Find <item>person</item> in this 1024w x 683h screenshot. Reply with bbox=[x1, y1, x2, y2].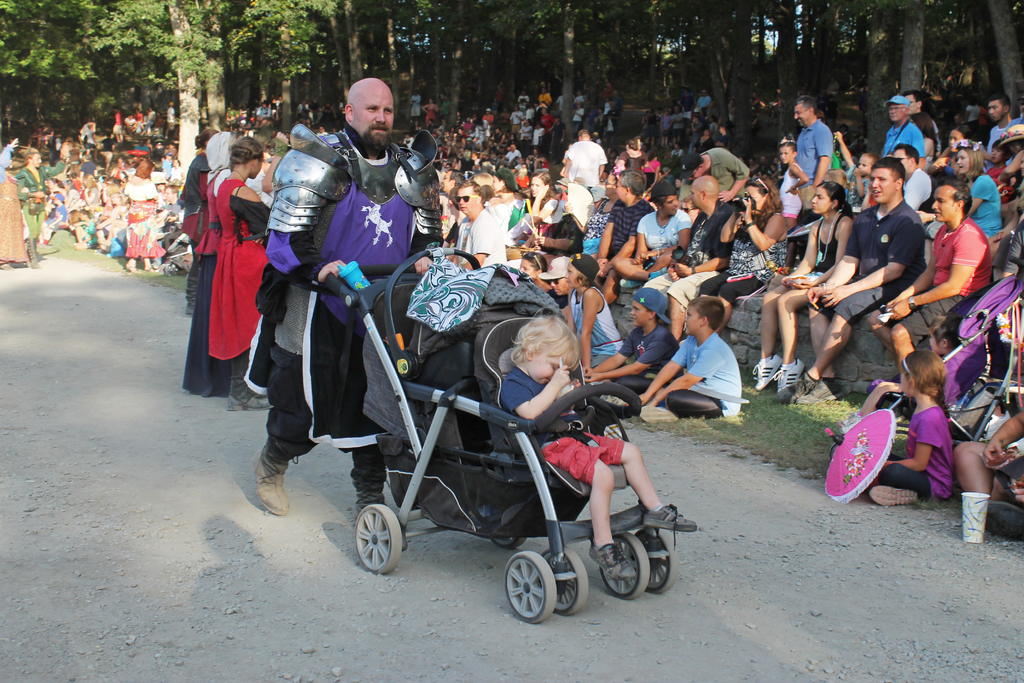
bbox=[12, 145, 67, 272].
